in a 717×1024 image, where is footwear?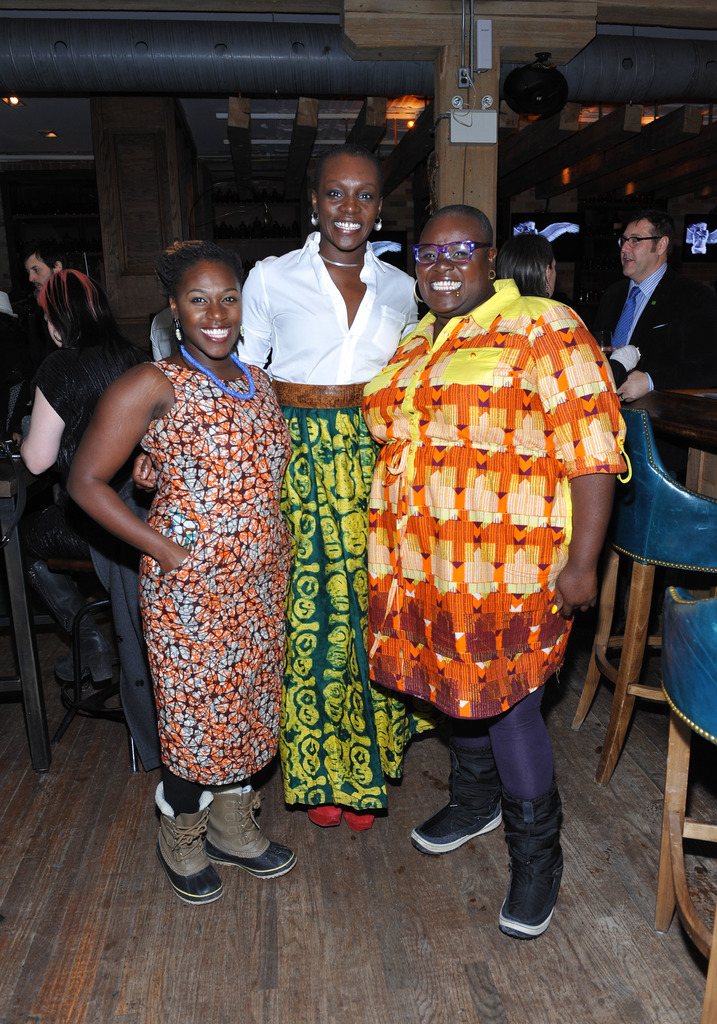
(left=499, top=772, right=566, bottom=939).
